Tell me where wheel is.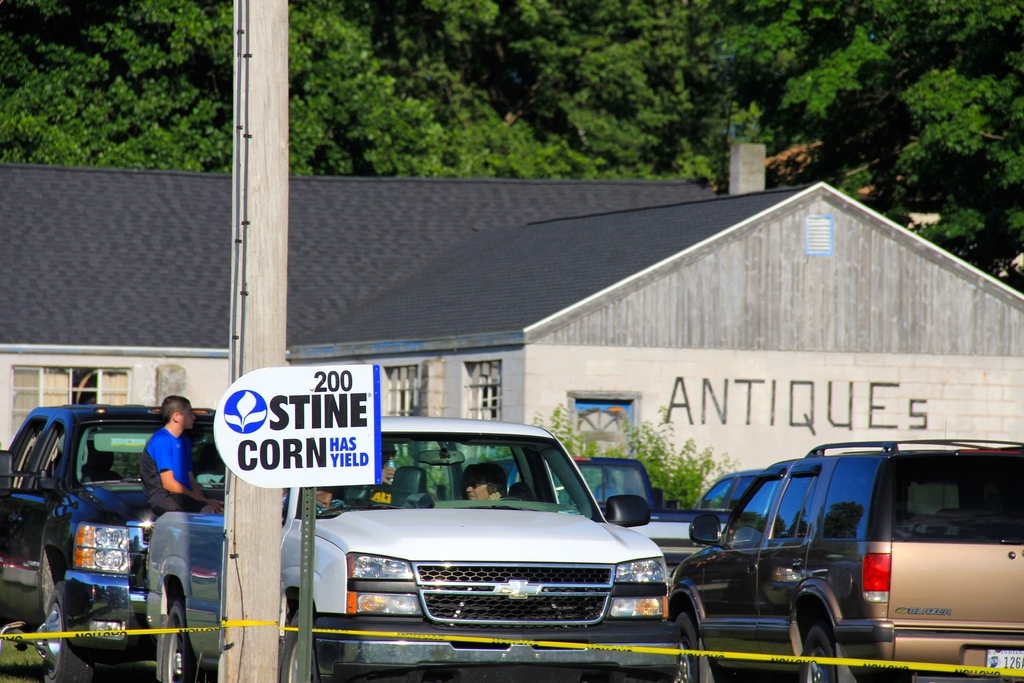
wheel is at (673, 611, 701, 682).
